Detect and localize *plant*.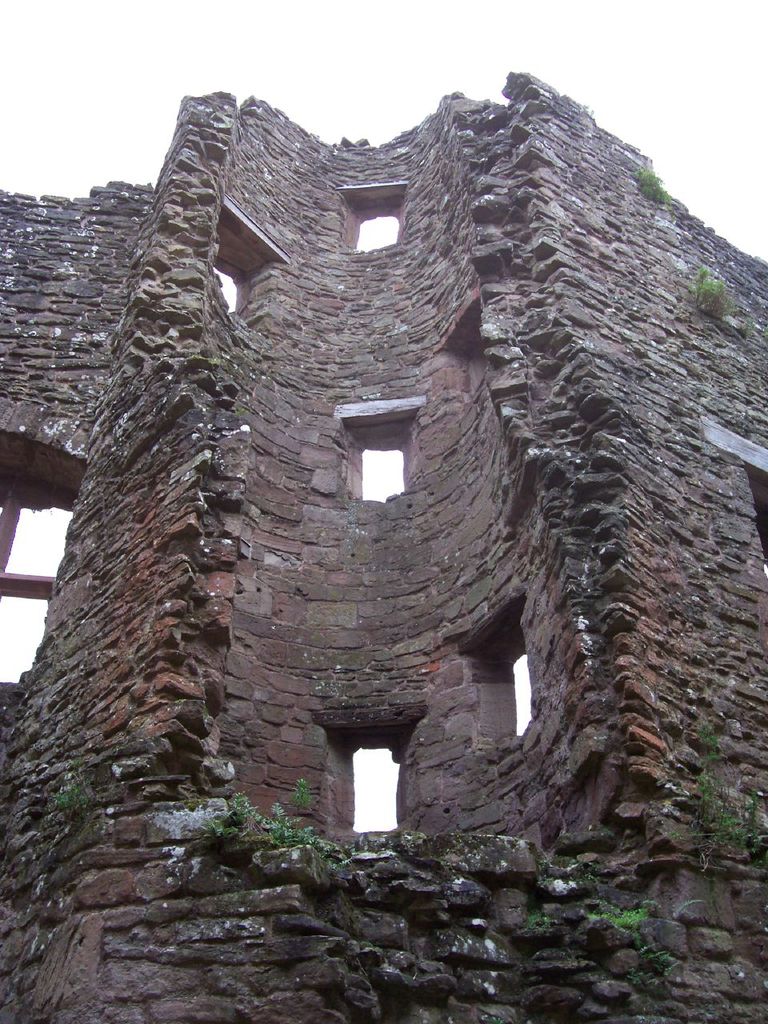
Localized at {"x1": 49, "y1": 767, "x2": 87, "y2": 811}.
